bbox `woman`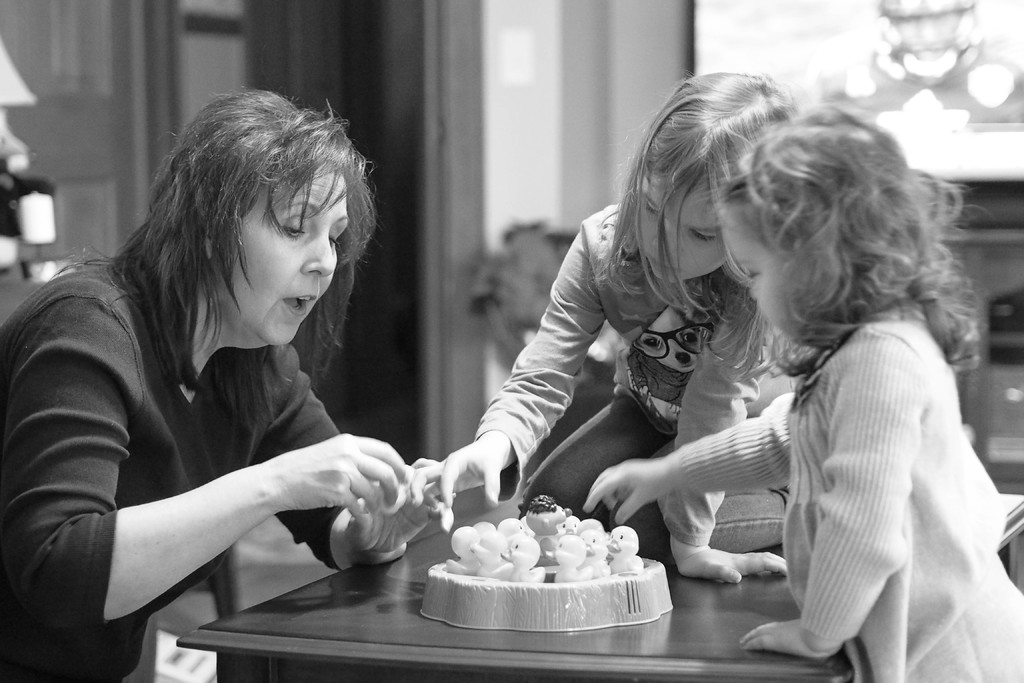
6, 84, 456, 680
